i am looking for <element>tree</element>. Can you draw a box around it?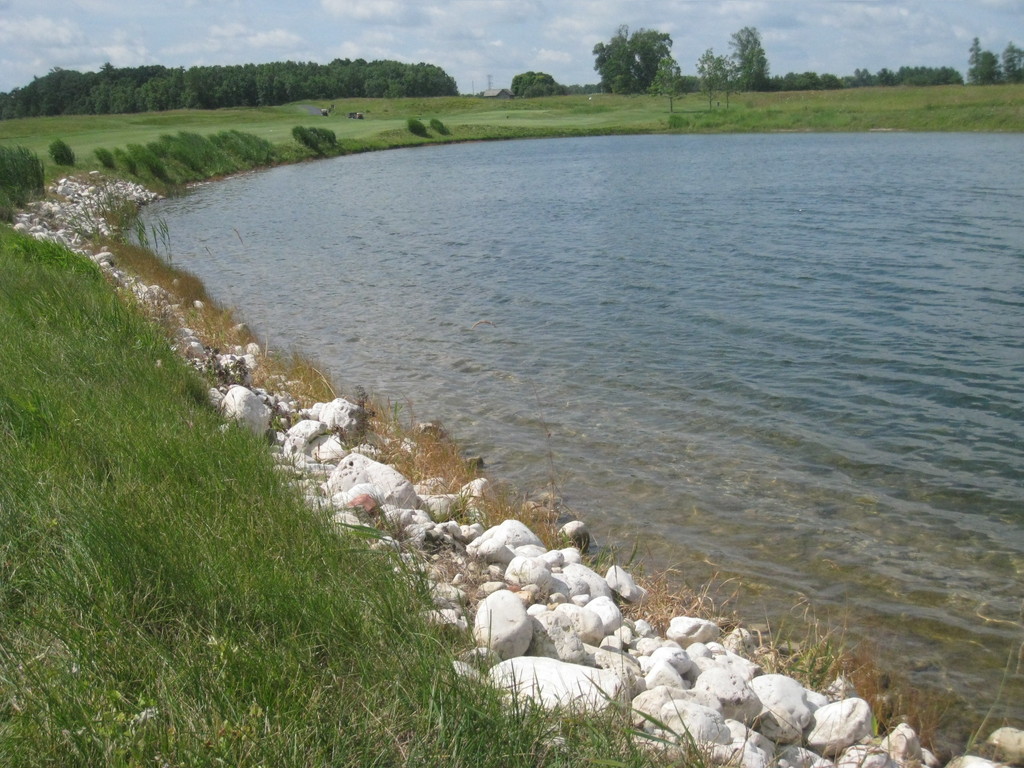
Sure, the bounding box is (690, 46, 728, 111).
